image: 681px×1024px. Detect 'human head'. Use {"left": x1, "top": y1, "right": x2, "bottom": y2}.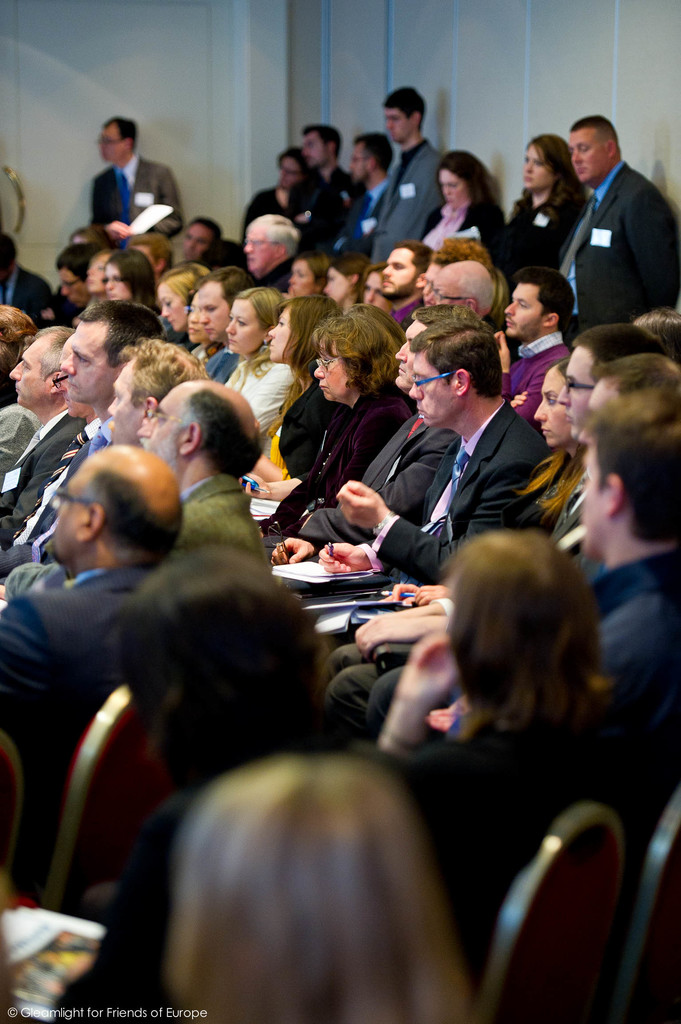
{"left": 120, "top": 541, "right": 316, "bottom": 751}.
